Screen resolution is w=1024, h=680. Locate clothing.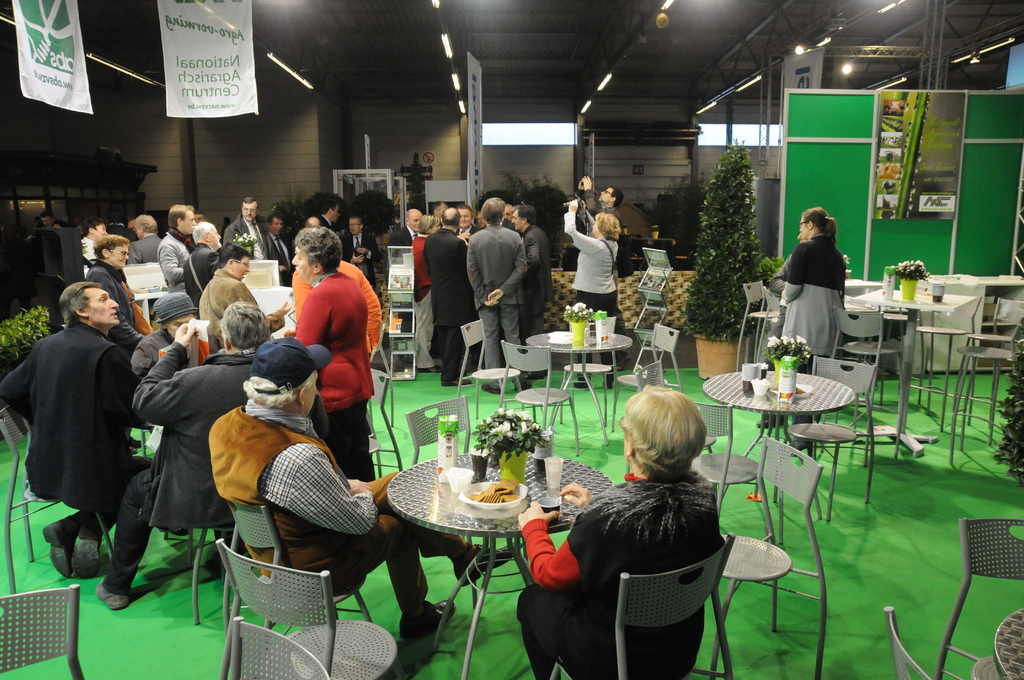
box(179, 240, 225, 307).
